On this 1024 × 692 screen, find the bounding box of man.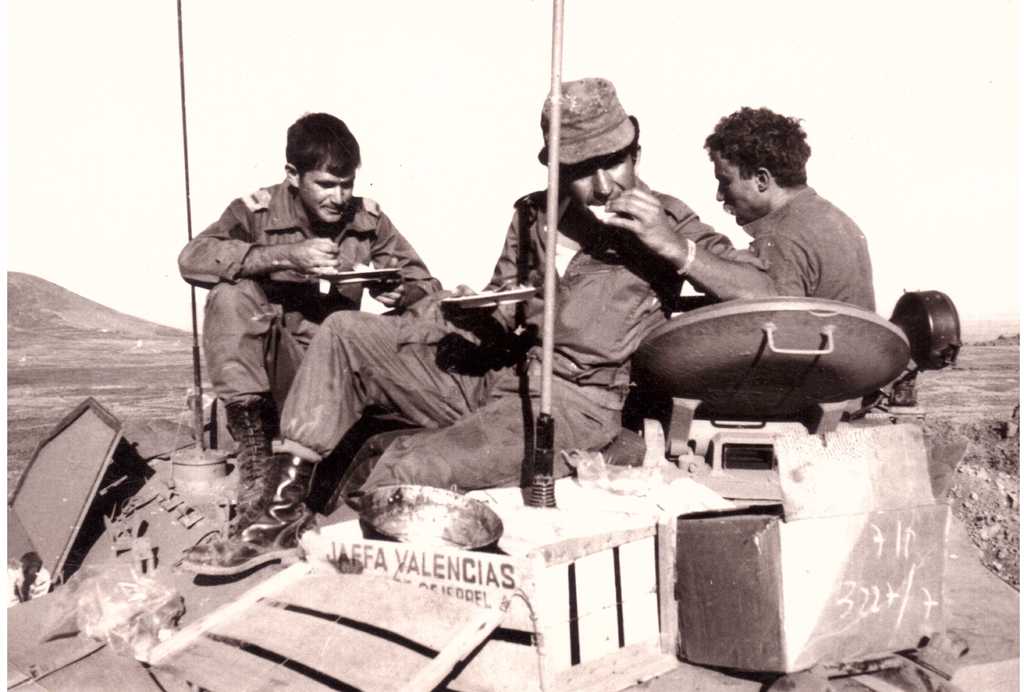
Bounding box: (173, 67, 776, 582).
